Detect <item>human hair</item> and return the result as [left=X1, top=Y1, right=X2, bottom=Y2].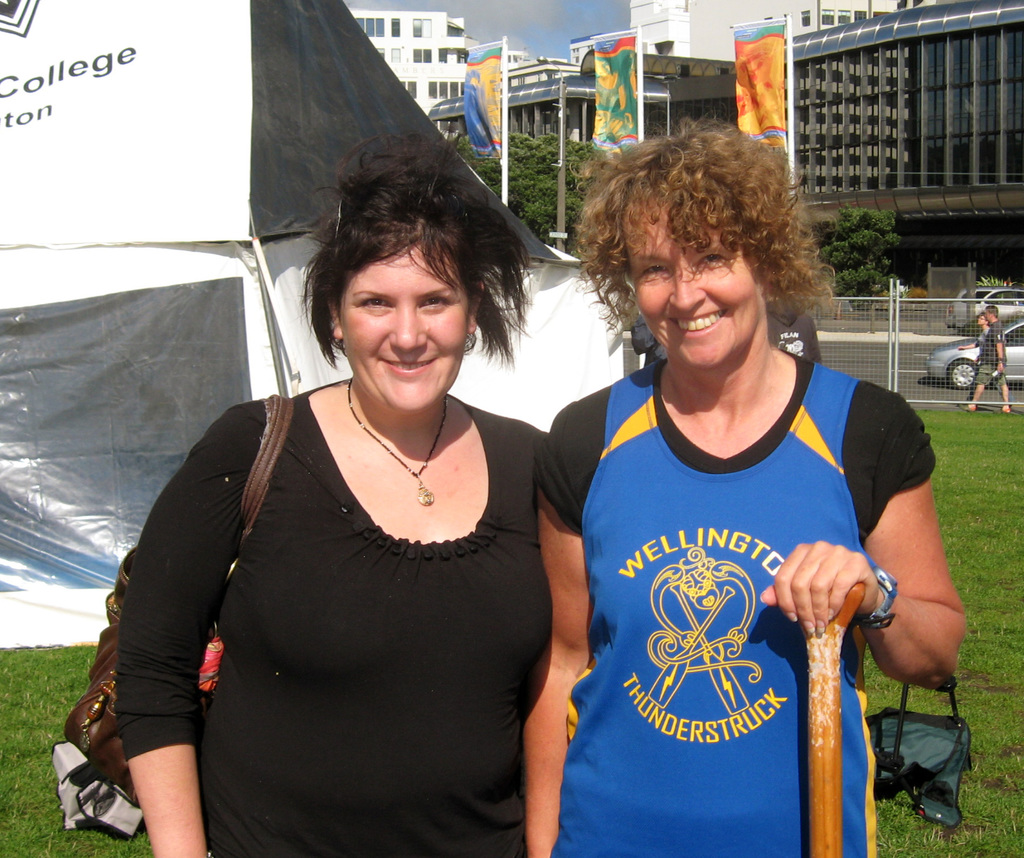
[left=984, top=304, right=998, bottom=316].
